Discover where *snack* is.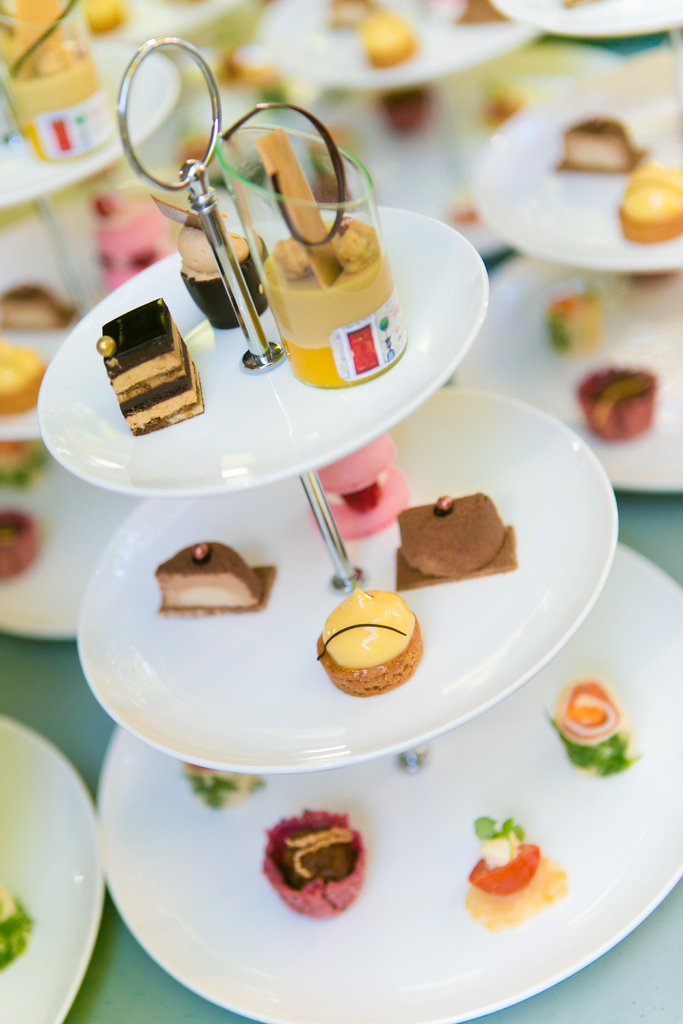
Discovered at 0:339:45:487.
